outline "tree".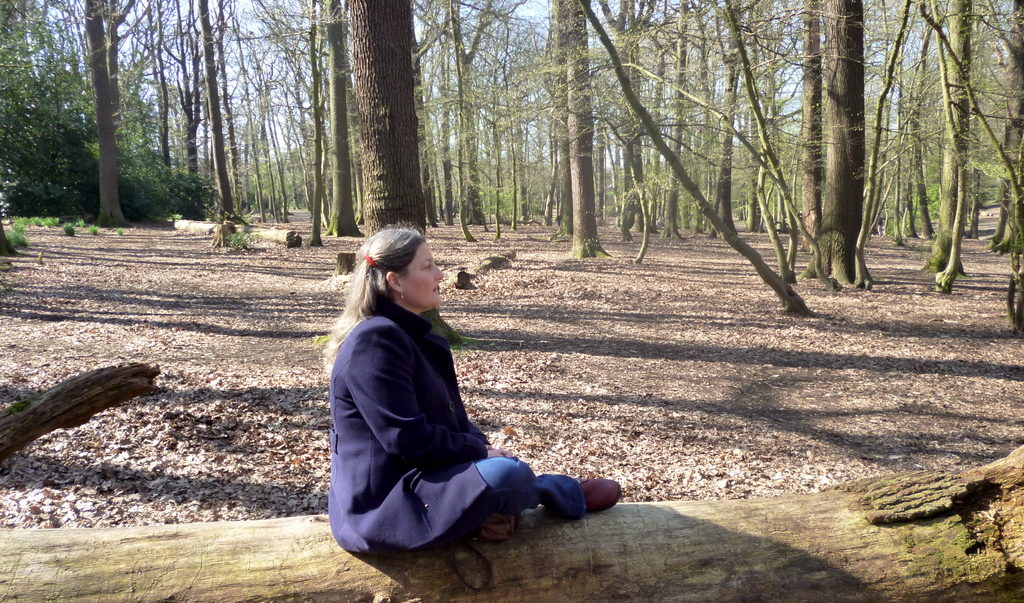
Outline: (x1=824, y1=0, x2=855, y2=290).
